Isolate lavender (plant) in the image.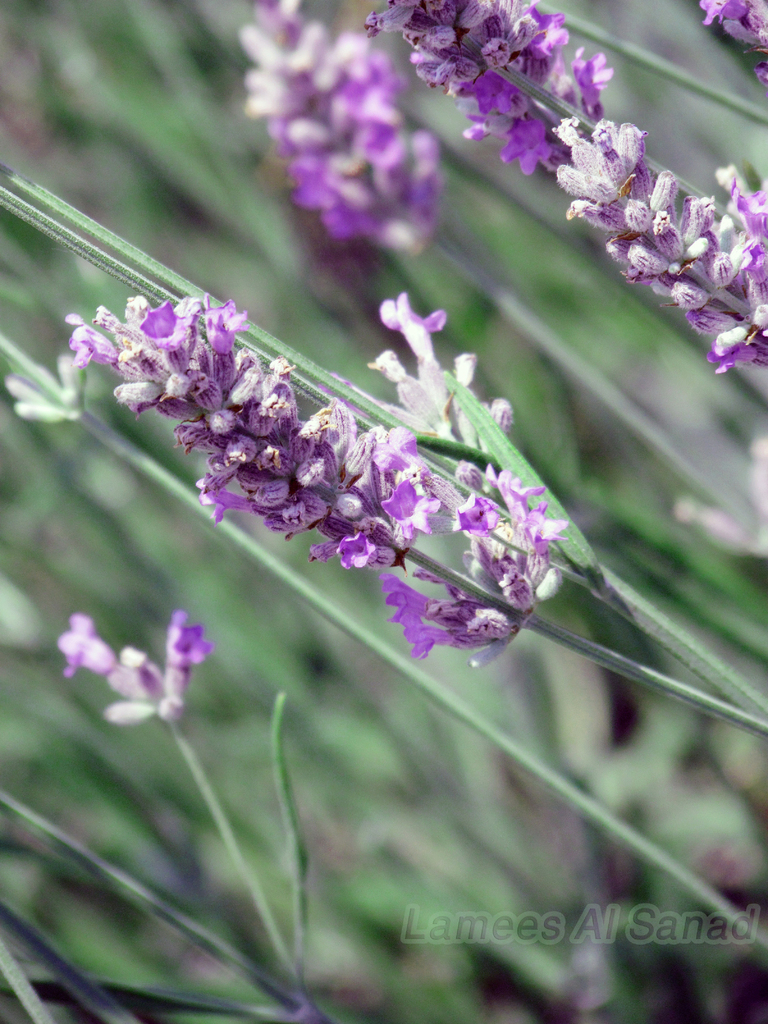
Isolated region: crop(698, 0, 766, 62).
